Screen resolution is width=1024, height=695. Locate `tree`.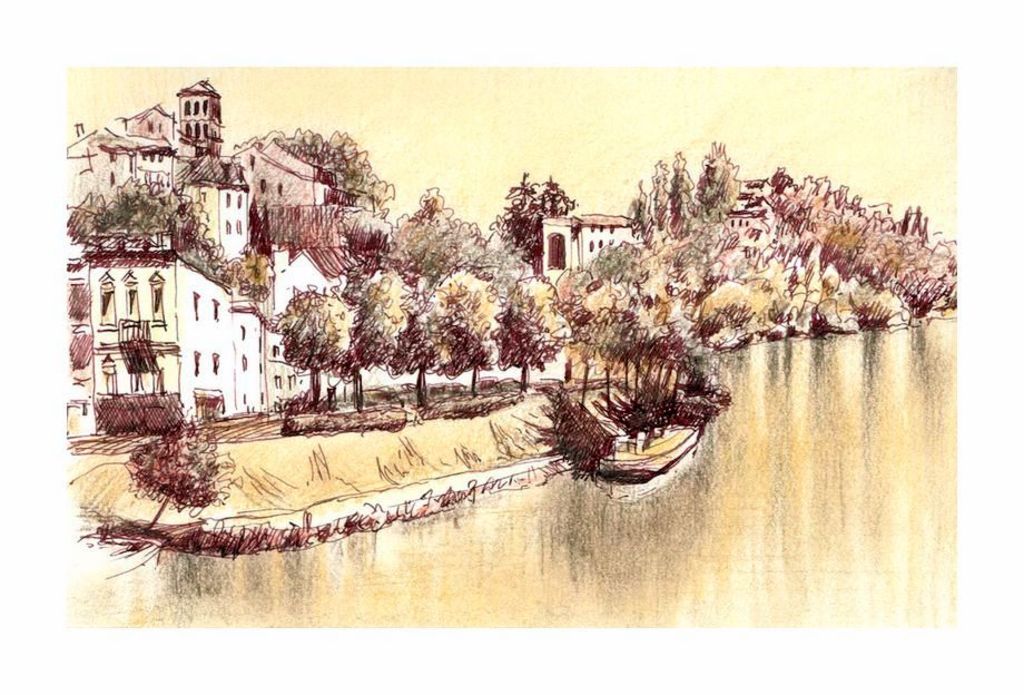
x1=131 y1=419 x2=219 y2=530.
